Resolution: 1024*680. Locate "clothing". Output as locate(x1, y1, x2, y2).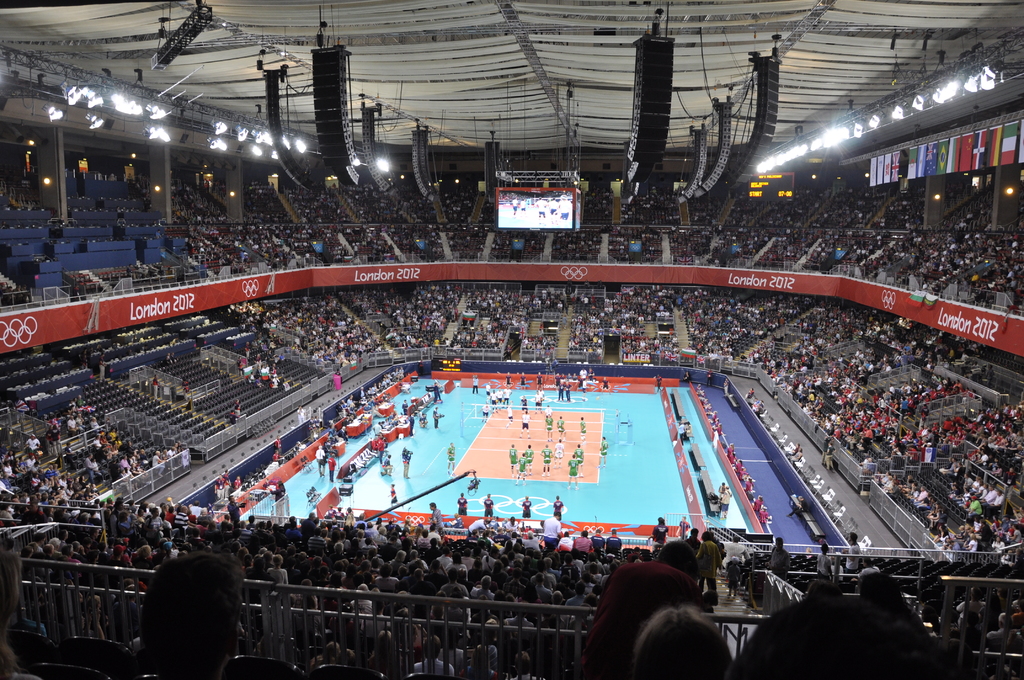
locate(520, 400, 532, 407).
